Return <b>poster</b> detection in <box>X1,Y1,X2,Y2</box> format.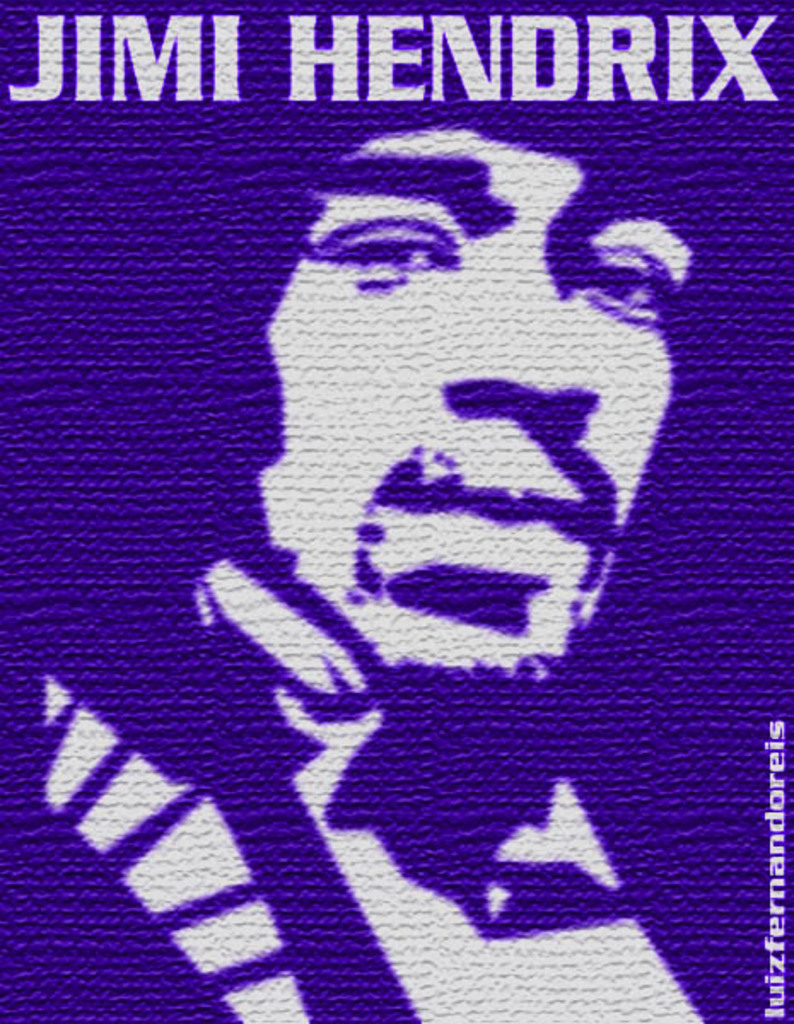
<box>0,0,792,1022</box>.
